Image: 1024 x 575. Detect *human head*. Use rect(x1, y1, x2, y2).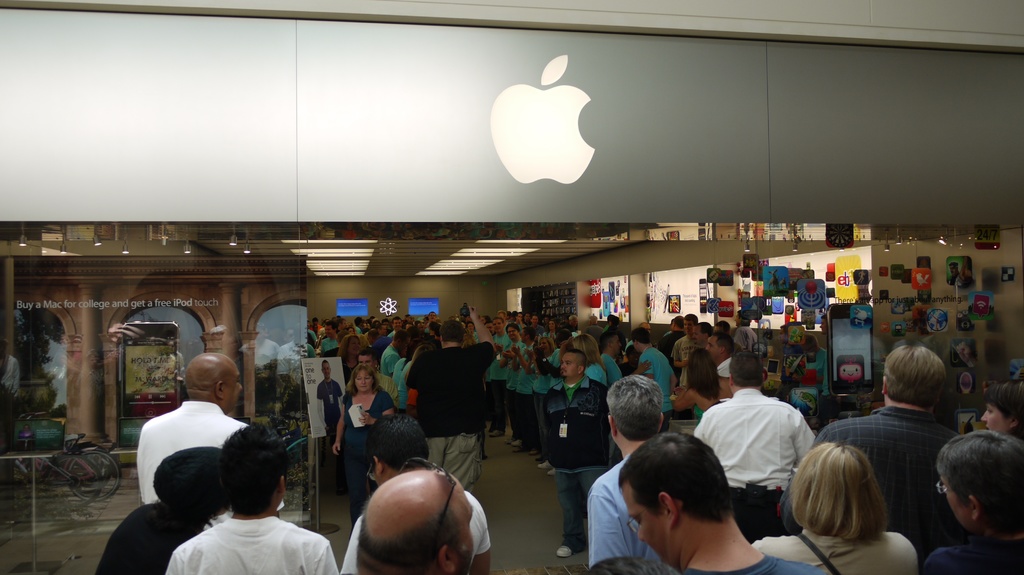
rect(780, 326, 792, 343).
